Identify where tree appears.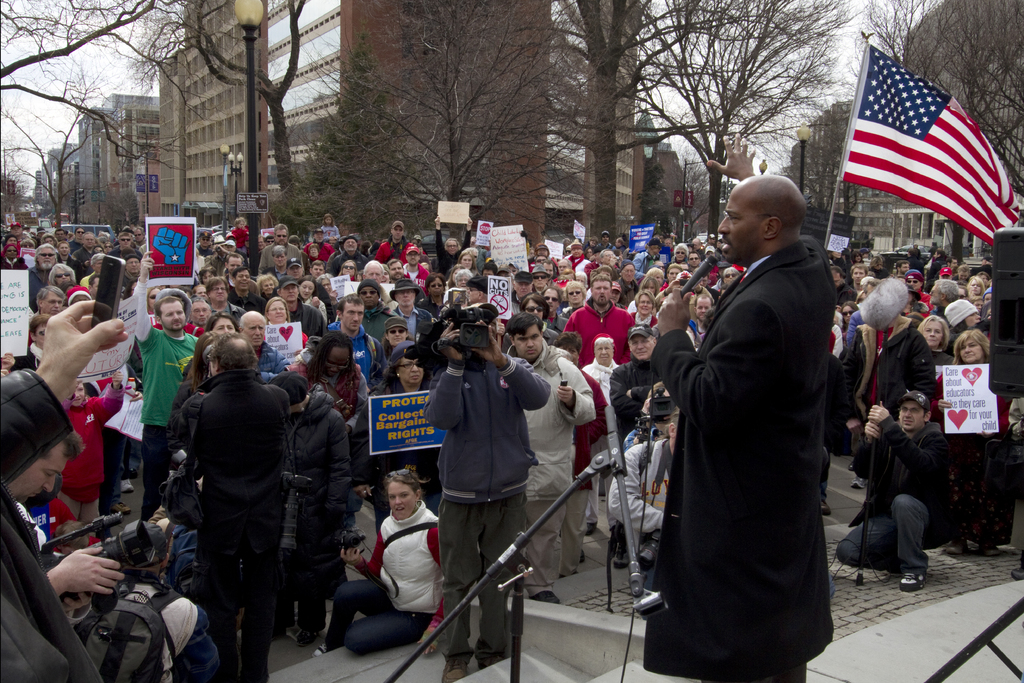
Appears at 0:0:220:176.
